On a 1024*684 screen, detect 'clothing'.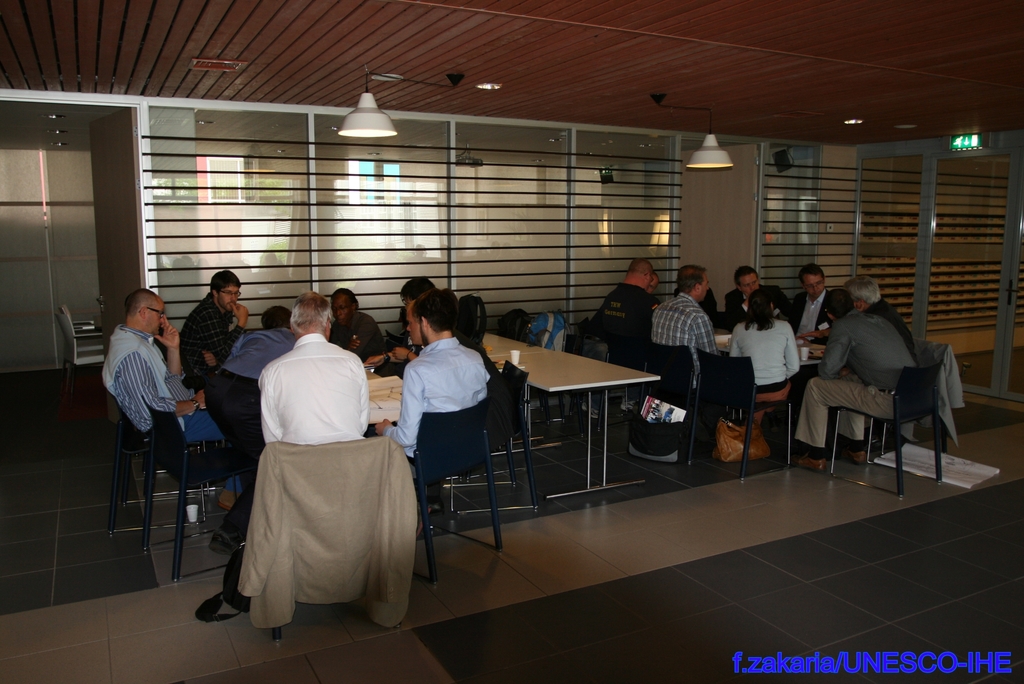
left=235, top=439, right=419, bottom=627.
